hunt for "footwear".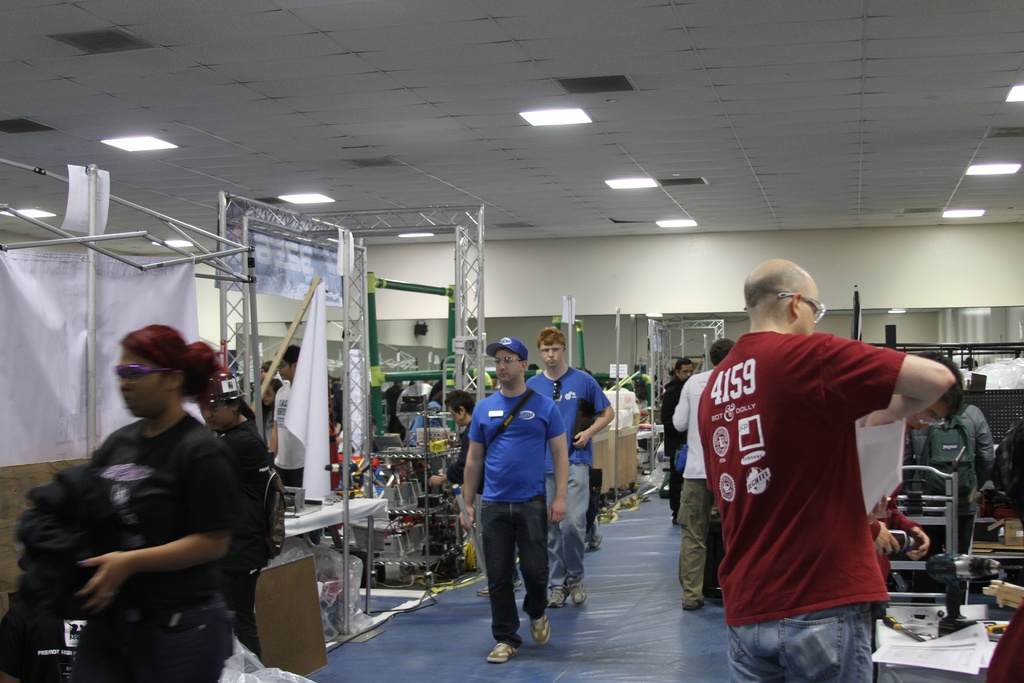
Hunted down at [x1=529, y1=614, x2=552, y2=645].
